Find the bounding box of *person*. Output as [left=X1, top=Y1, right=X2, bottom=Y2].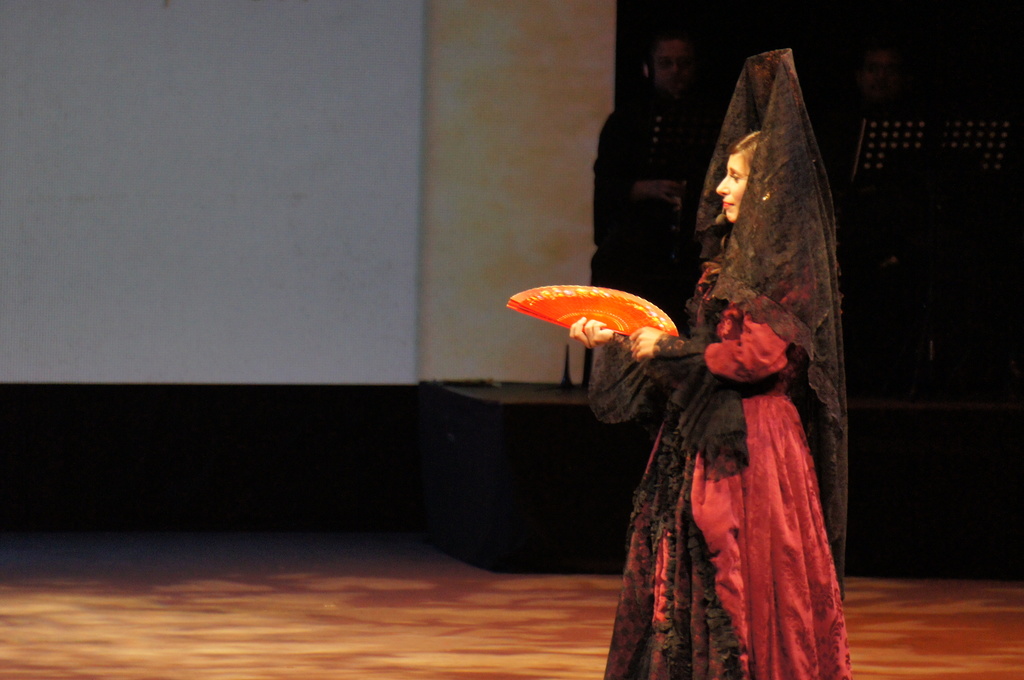
[left=577, top=36, right=723, bottom=335].
